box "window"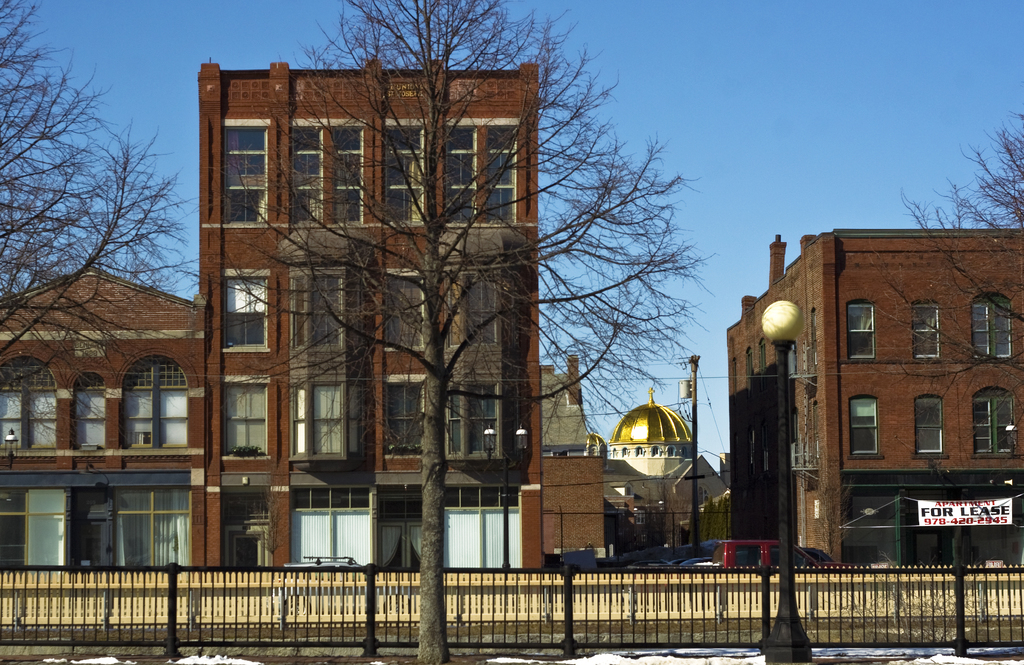
[381, 380, 429, 458]
